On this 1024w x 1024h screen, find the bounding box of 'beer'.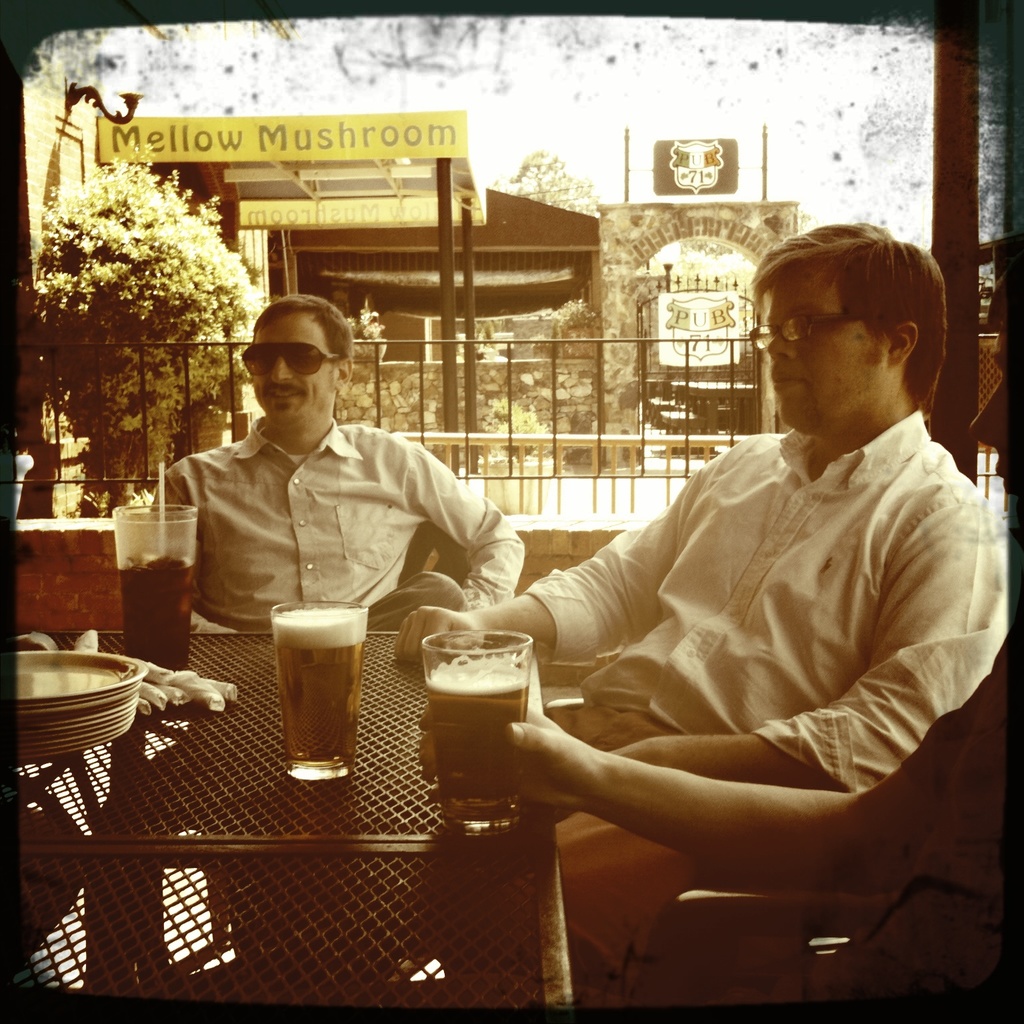
Bounding box: (275,601,366,778).
